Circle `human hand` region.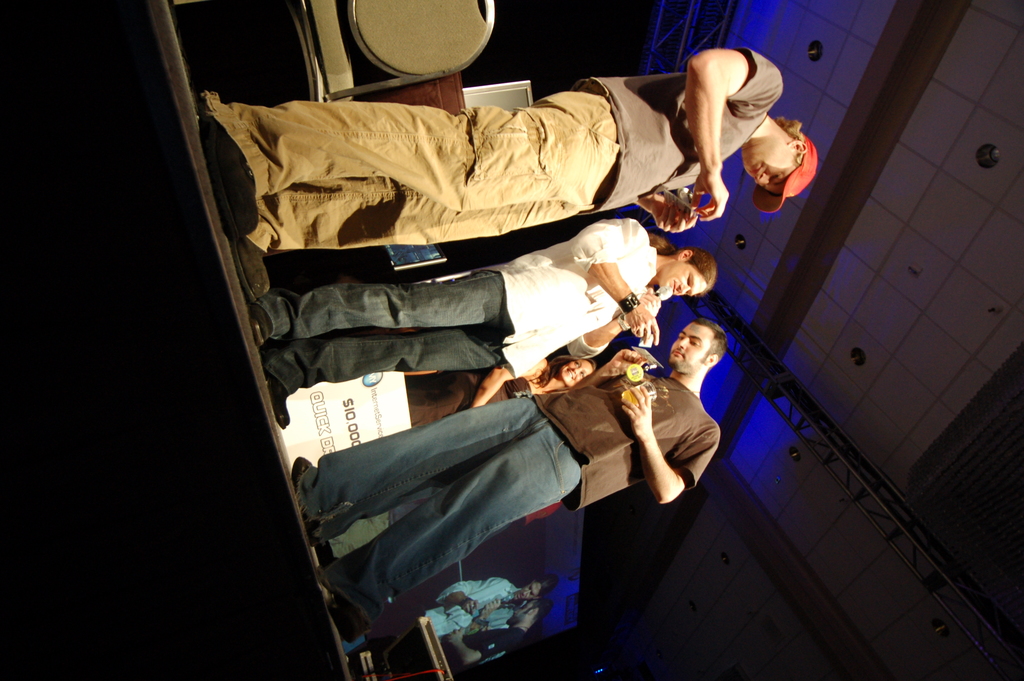
Region: 483, 598, 500, 616.
